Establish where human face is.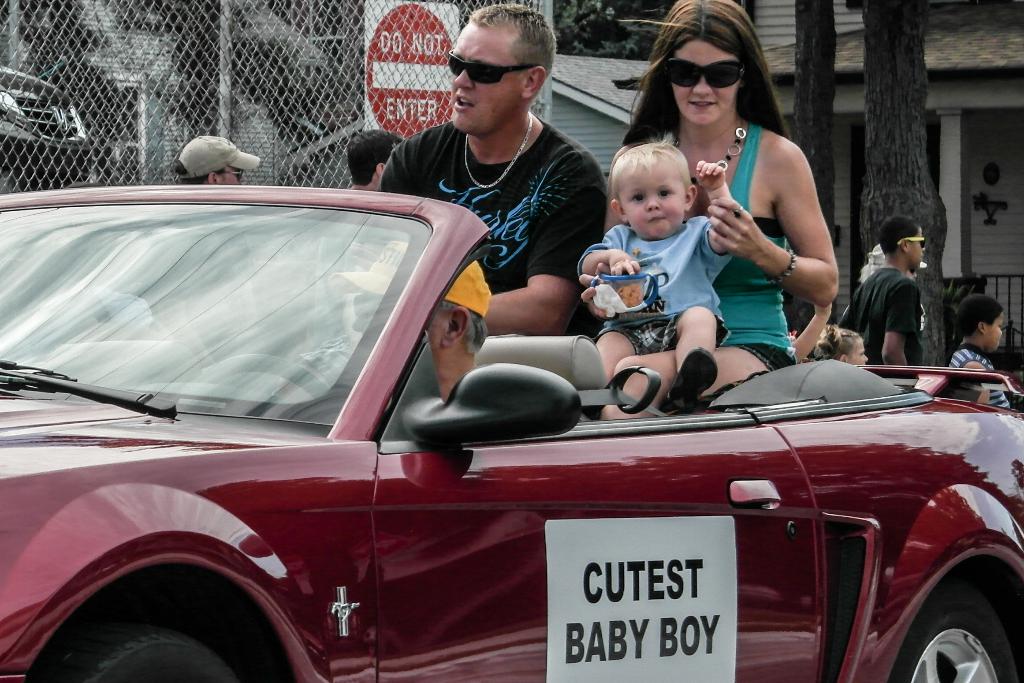
Established at bbox=(982, 304, 1006, 347).
